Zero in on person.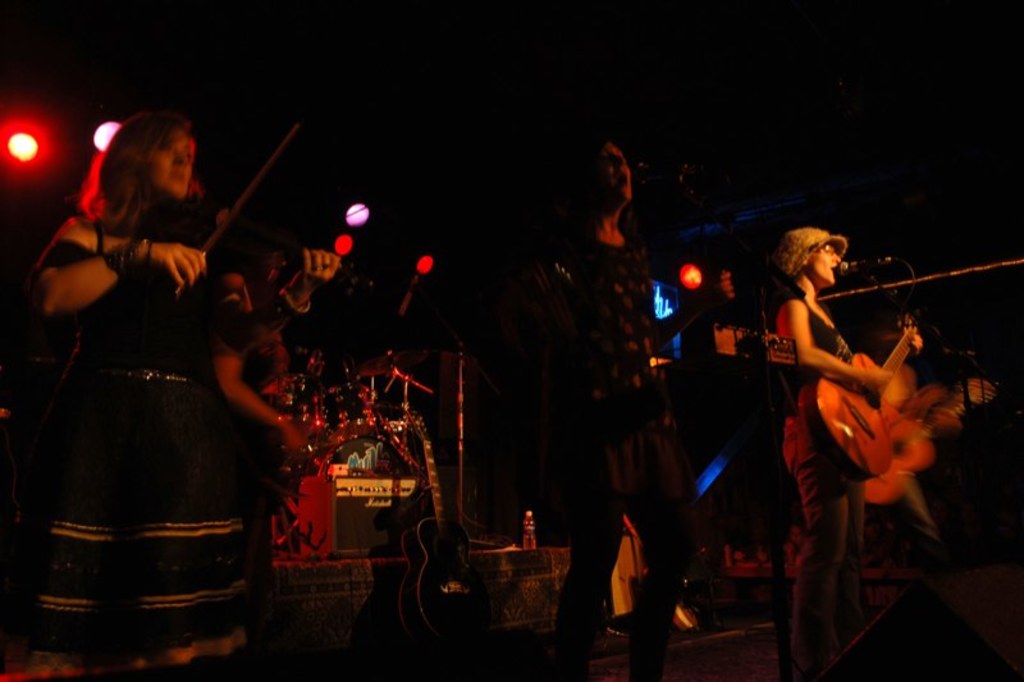
Zeroed in: (206, 243, 312, 467).
